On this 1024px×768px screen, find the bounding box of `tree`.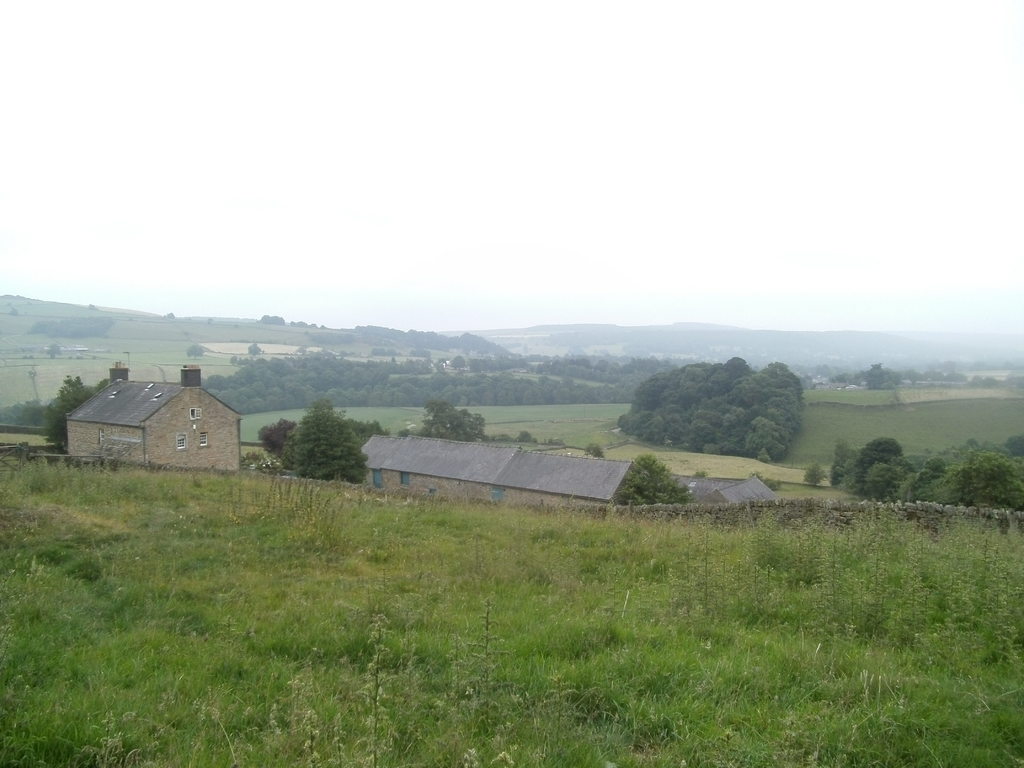
Bounding box: x1=497 y1=430 x2=534 y2=441.
